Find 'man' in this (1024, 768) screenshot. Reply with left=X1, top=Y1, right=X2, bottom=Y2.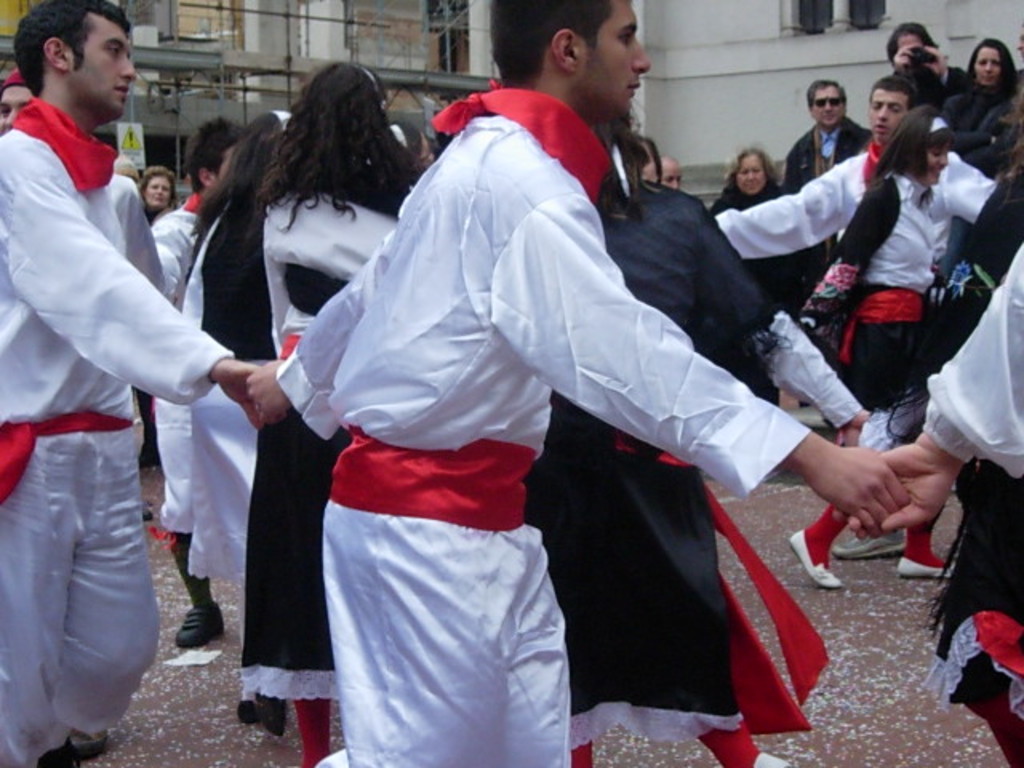
left=246, top=0, right=909, bottom=766.
